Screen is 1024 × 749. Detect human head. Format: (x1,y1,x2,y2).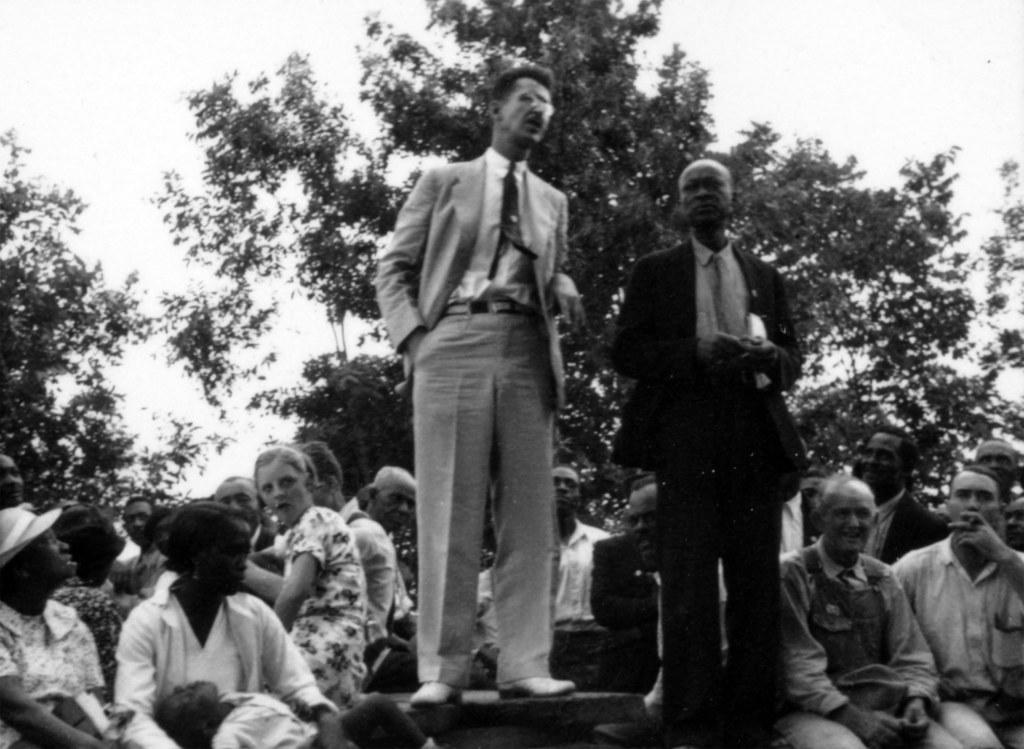
(625,475,658,574).
